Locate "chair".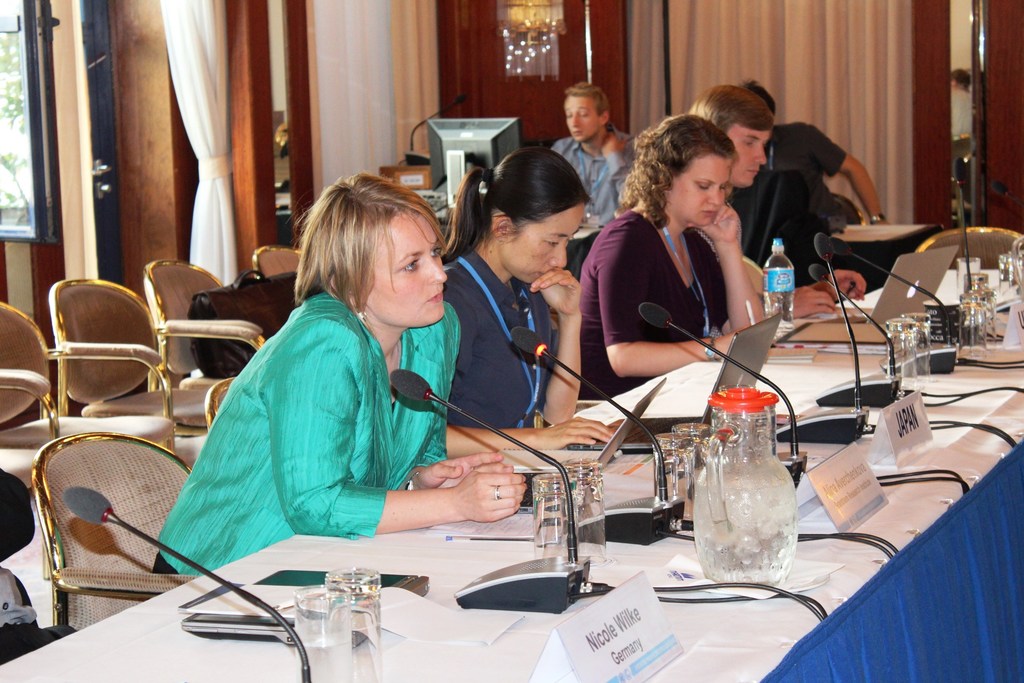
Bounding box: 952:154:976:227.
